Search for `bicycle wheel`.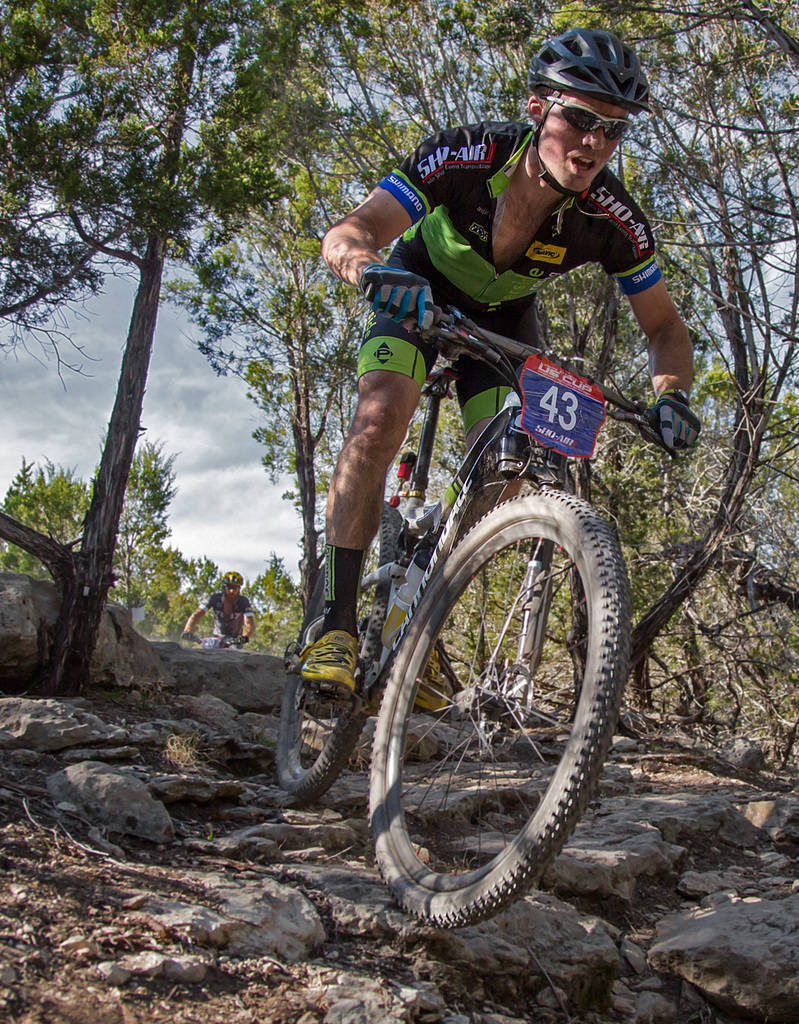
Found at bbox=(277, 507, 396, 801).
